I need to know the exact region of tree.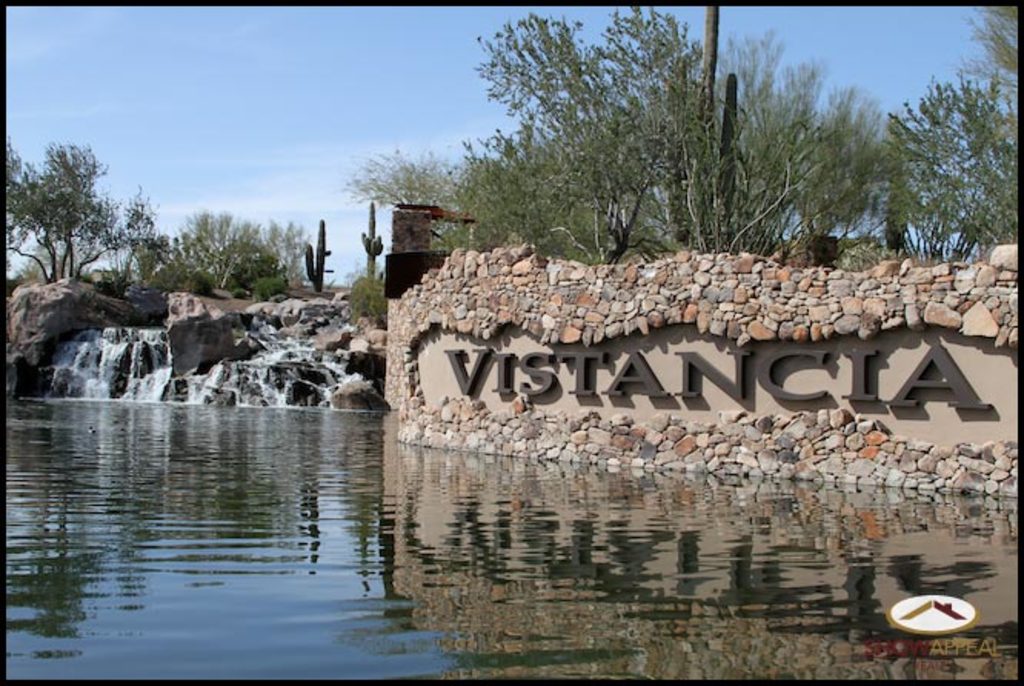
Region: x1=435 y1=3 x2=906 y2=271.
